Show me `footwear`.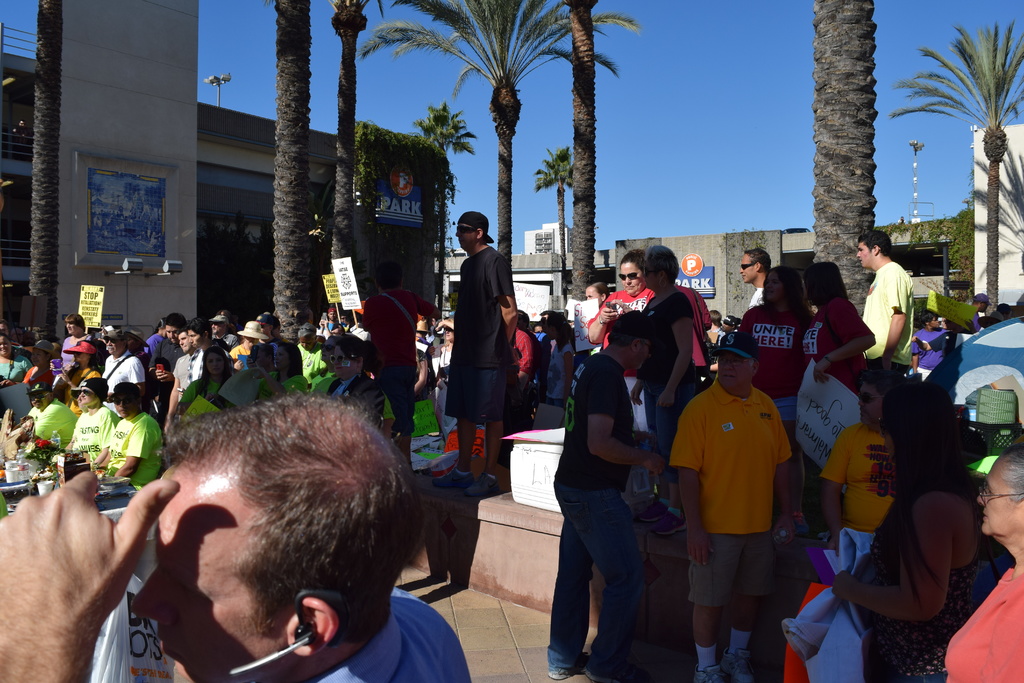
`footwear` is here: [641, 497, 688, 540].
